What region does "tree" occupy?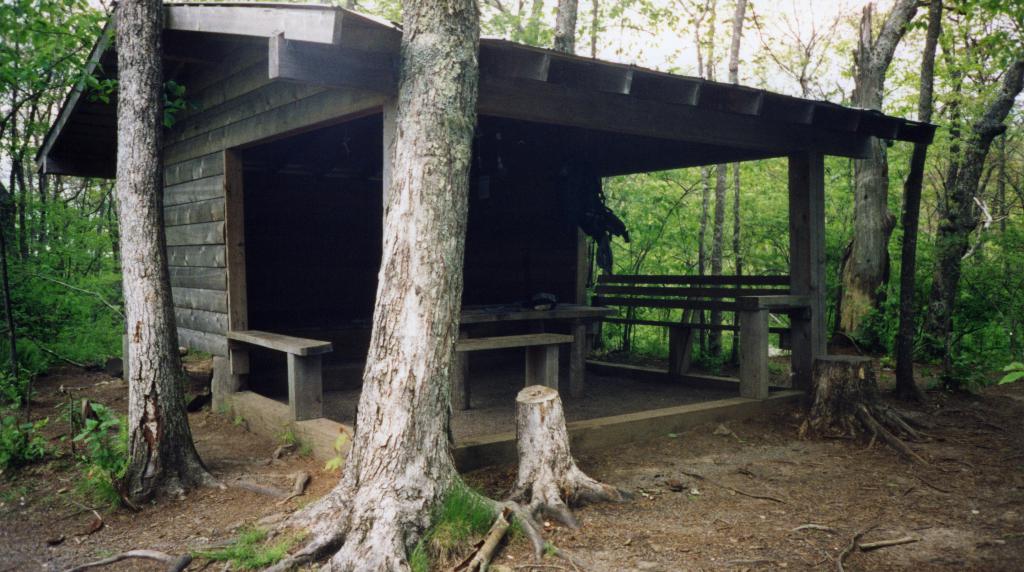
bbox=[749, 0, 960, 475].
